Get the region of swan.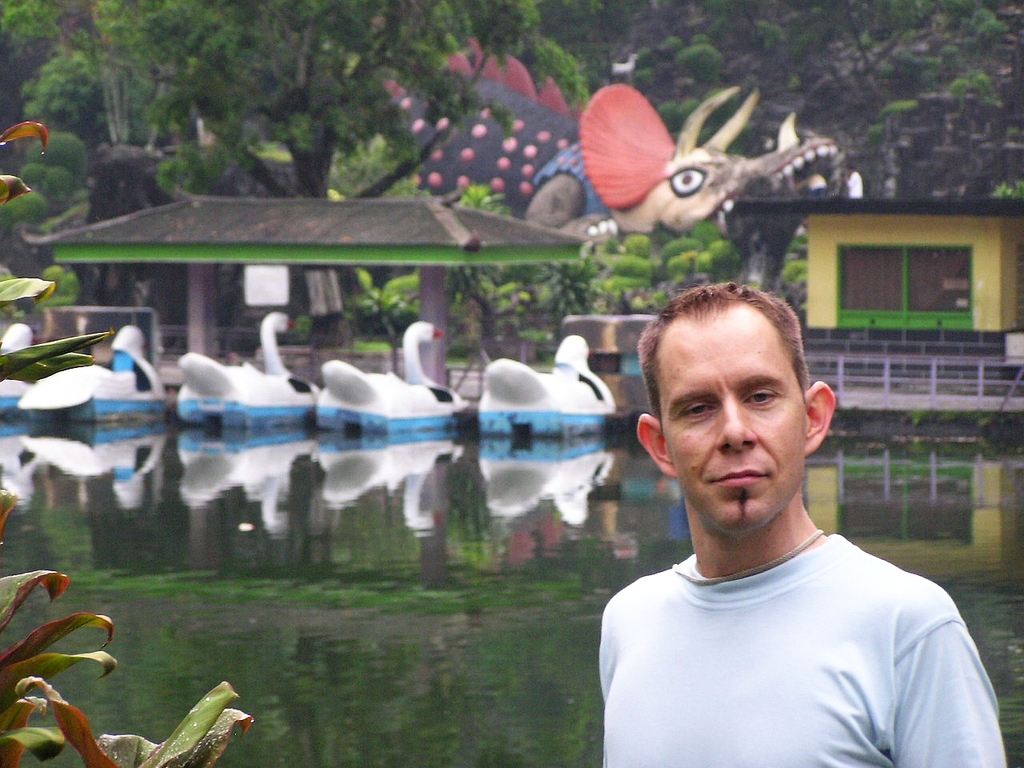
175,309,301,413.
